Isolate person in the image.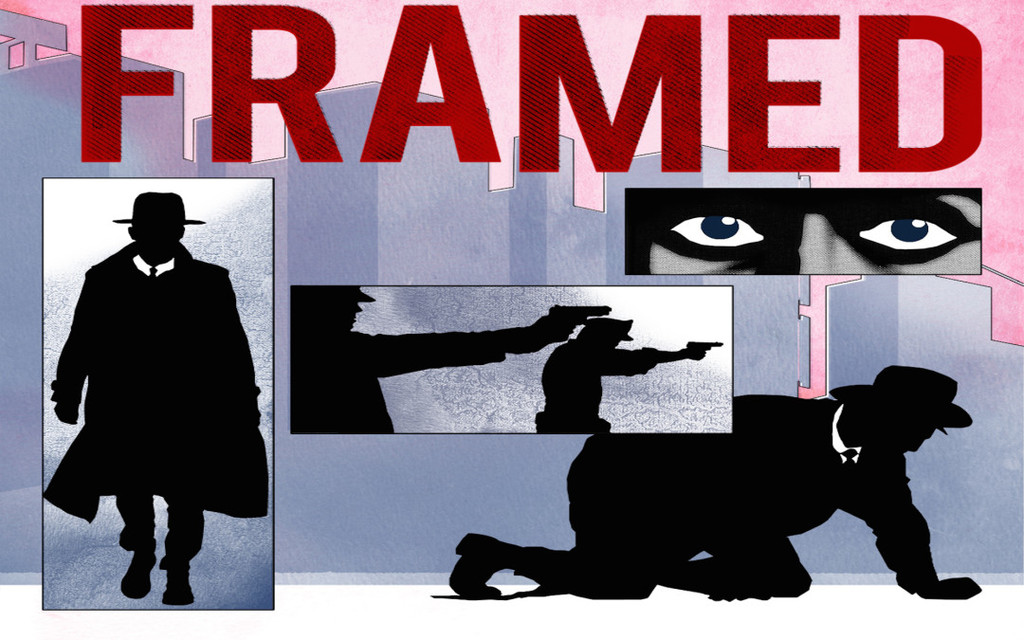
Isolated region: 453 362 987 601.
